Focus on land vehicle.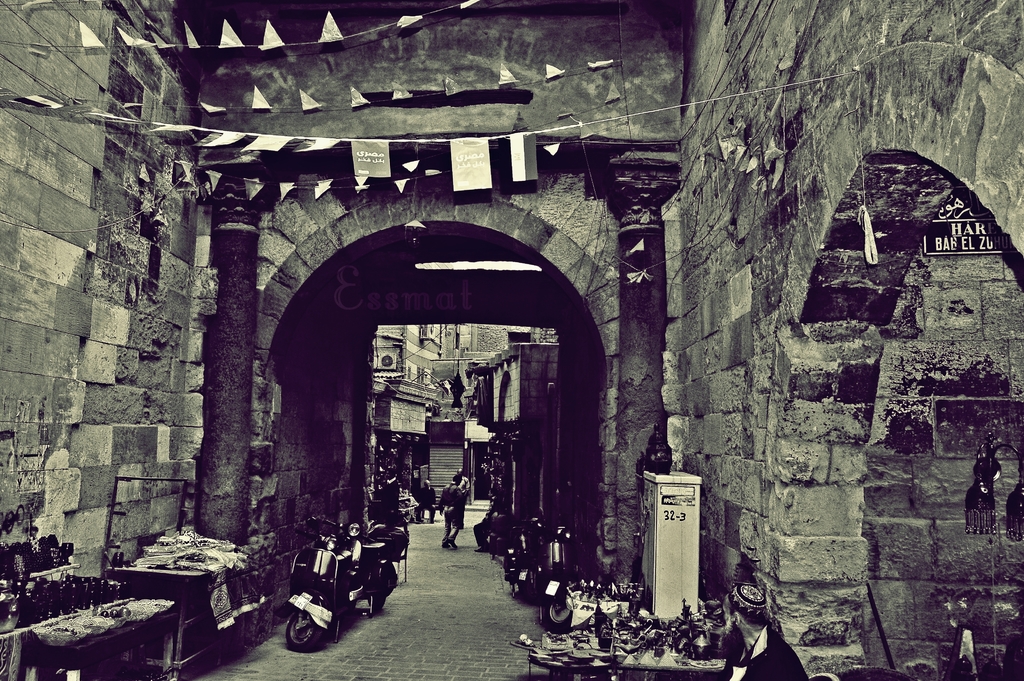
Focused at (534,518,581,633).
